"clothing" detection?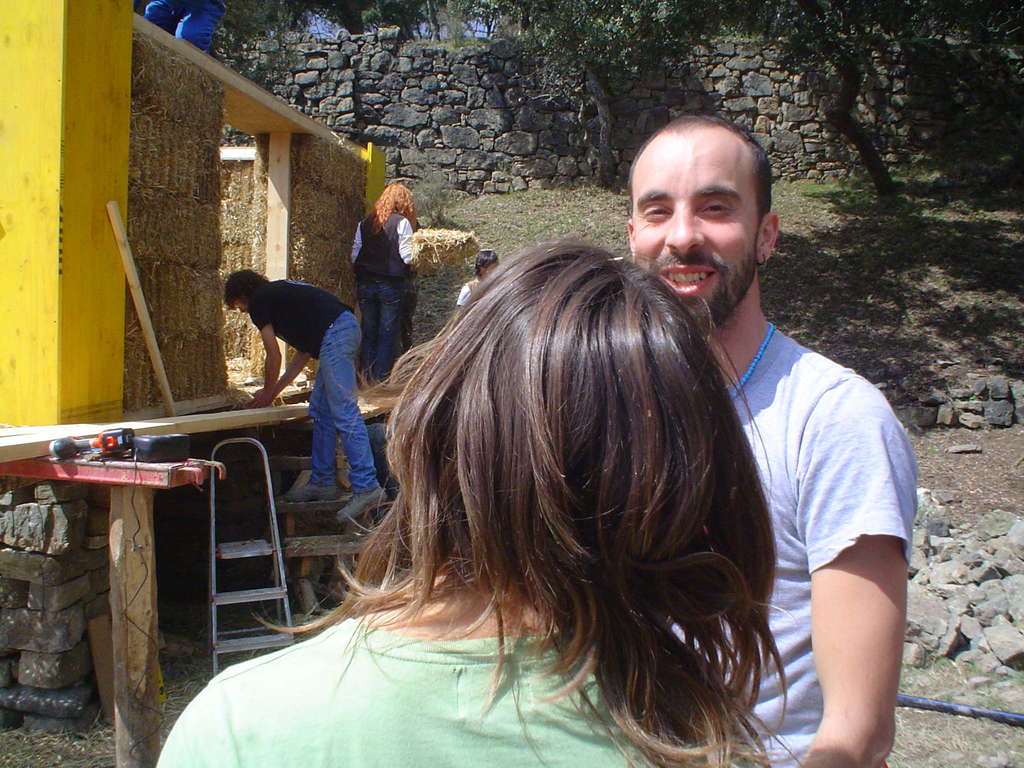
pyautogui.locateOnScreen(350, 212, 416, 385)
